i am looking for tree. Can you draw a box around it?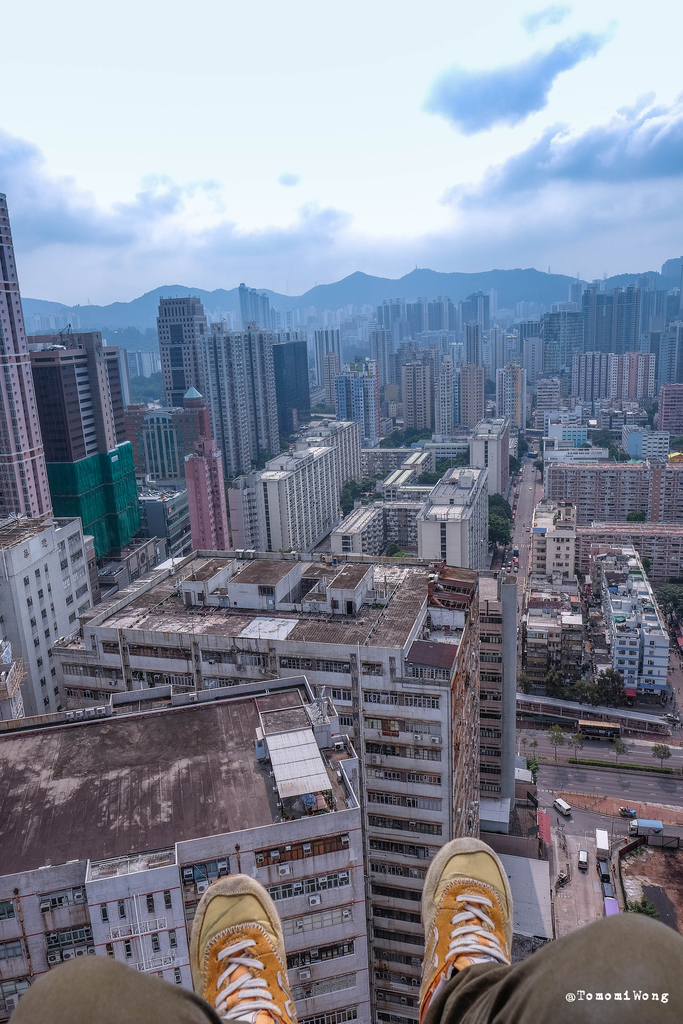
Sure, the bounding box is left=594, top=670, right=627, bottom=707.
